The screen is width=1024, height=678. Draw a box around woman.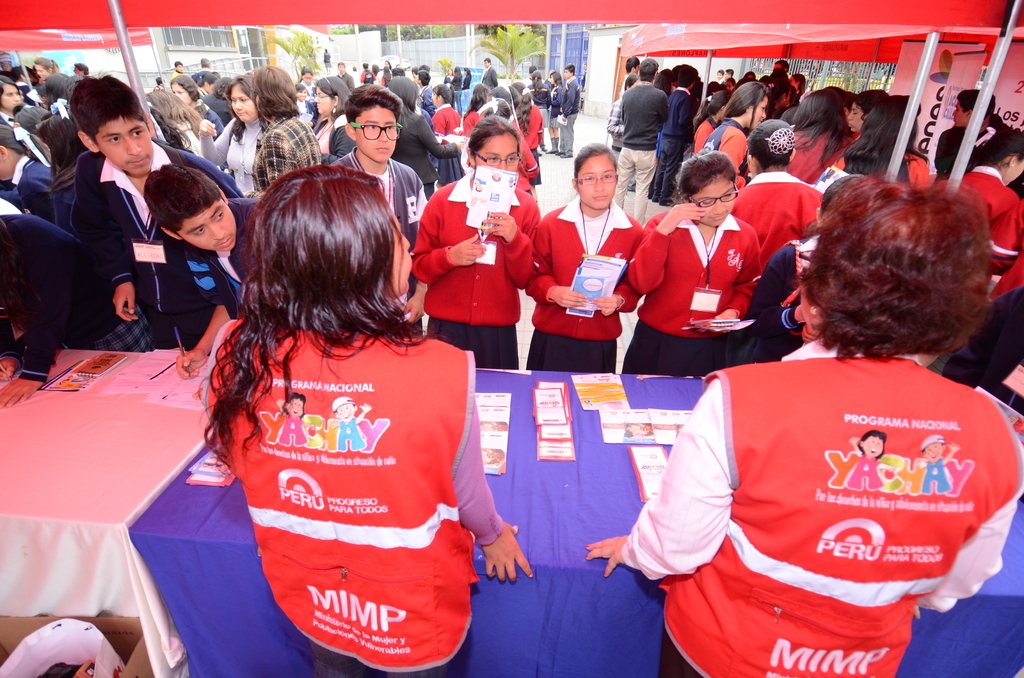
<box>376,78,440,191</box>.
